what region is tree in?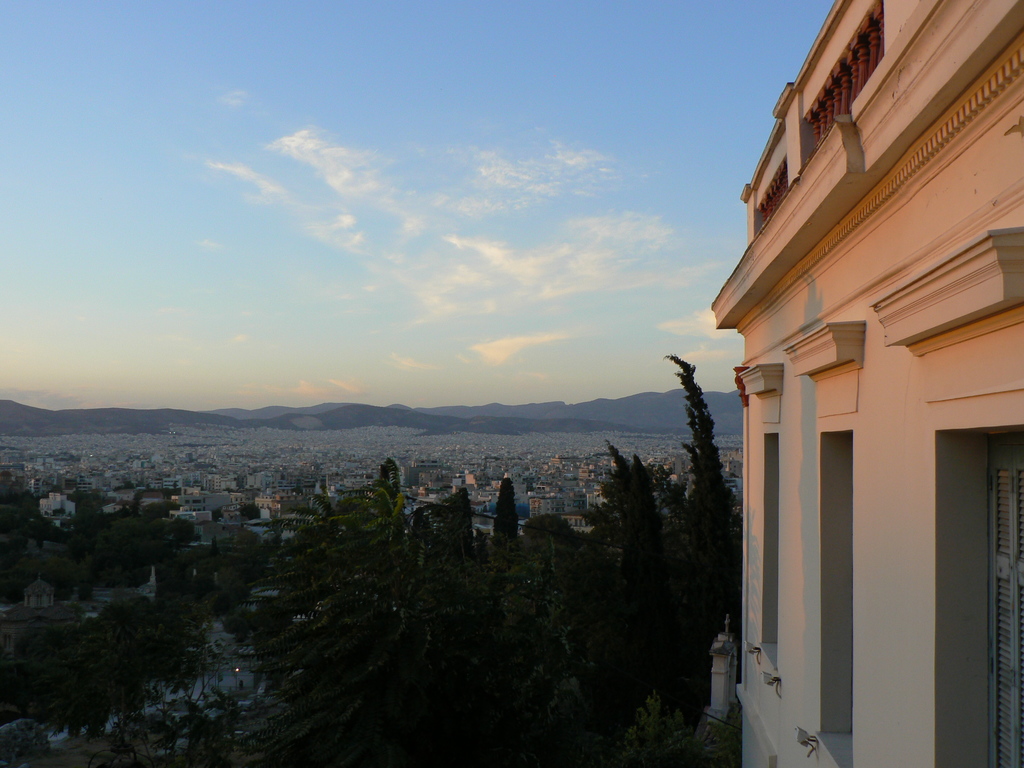
<box>316,461,491,675</box>.
